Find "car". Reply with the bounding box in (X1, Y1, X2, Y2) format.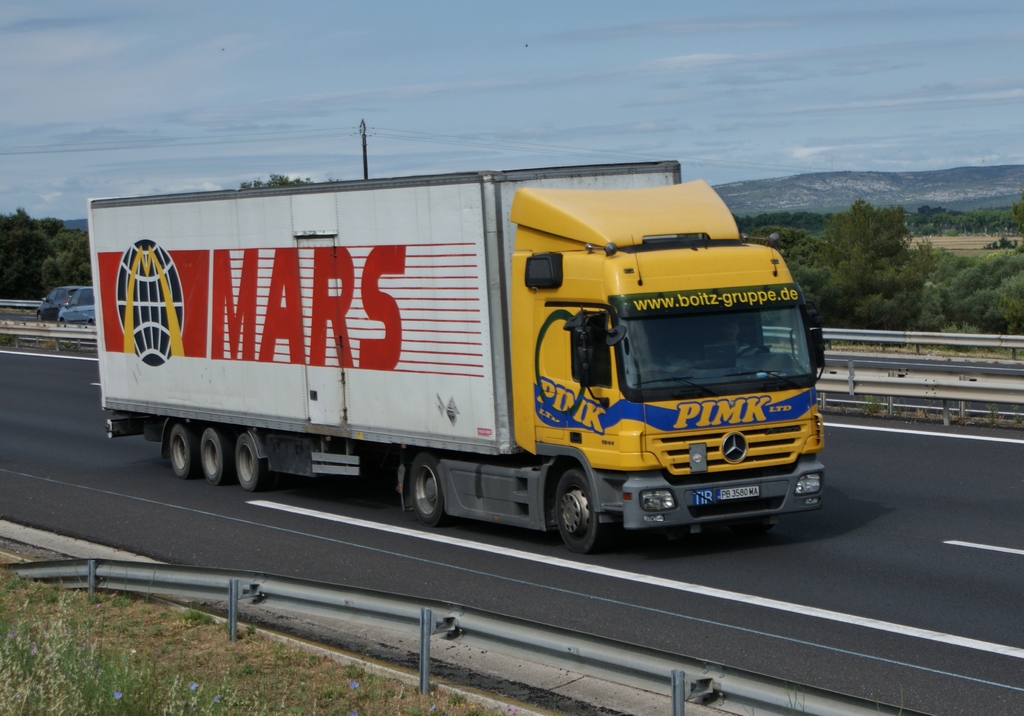
(57, 284, 97, 326).
